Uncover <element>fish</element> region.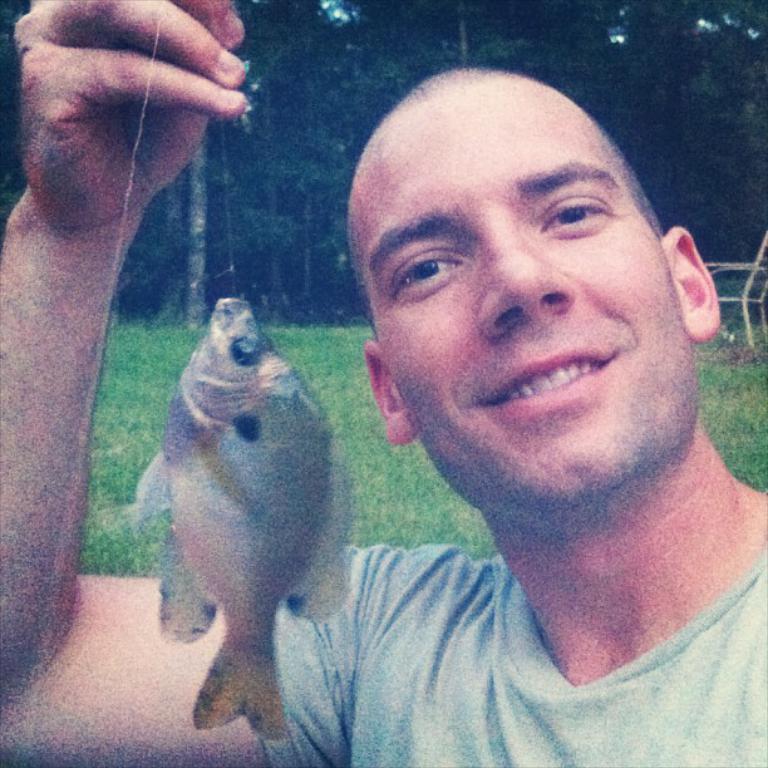
Uncovered: 139,311,371,743.
